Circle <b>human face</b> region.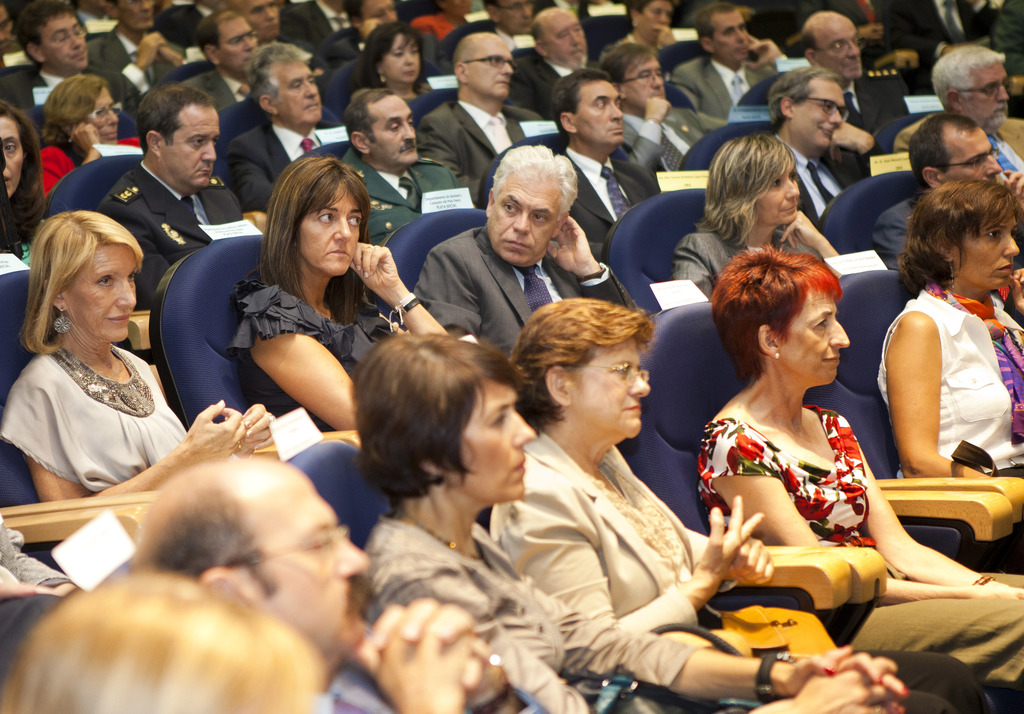
Region: {"left": 0, "top": 118, "right": 22, "bottom": 204}.
